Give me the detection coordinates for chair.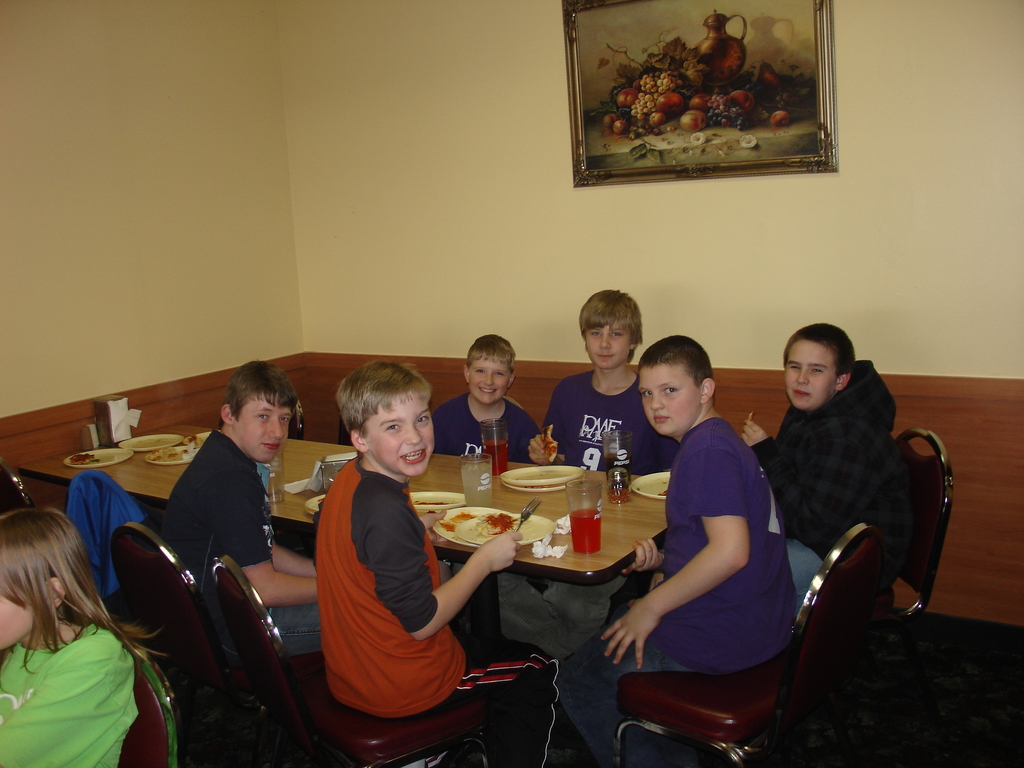
{"x1": 113, "y1": 646, "x2": 189, "y2": 767}.
